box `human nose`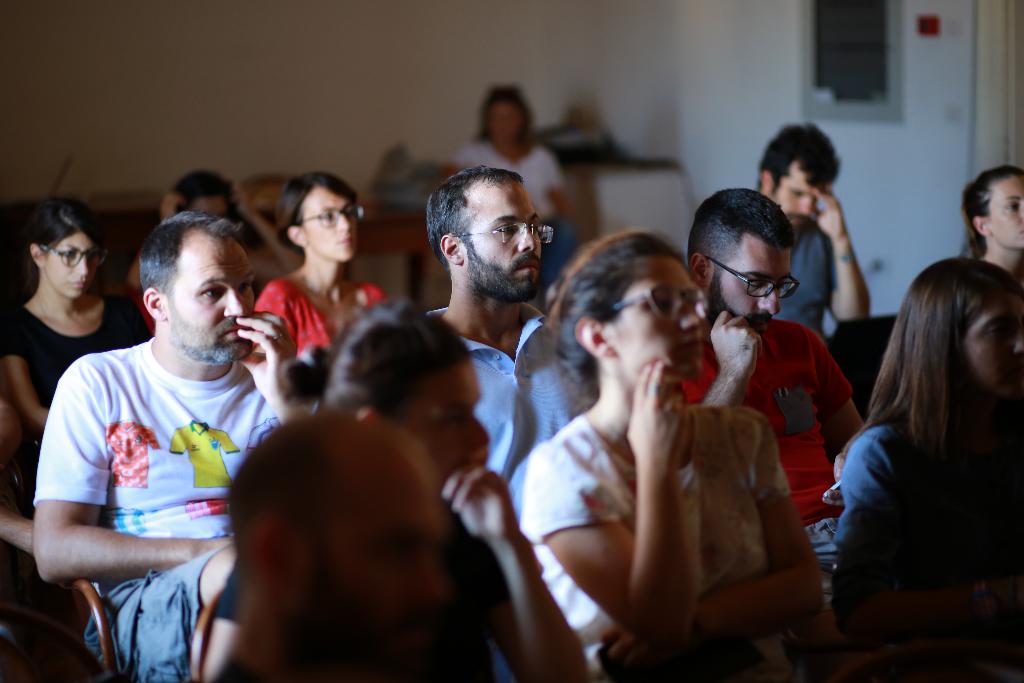
left=757, top=290, right=778, bottom=318
